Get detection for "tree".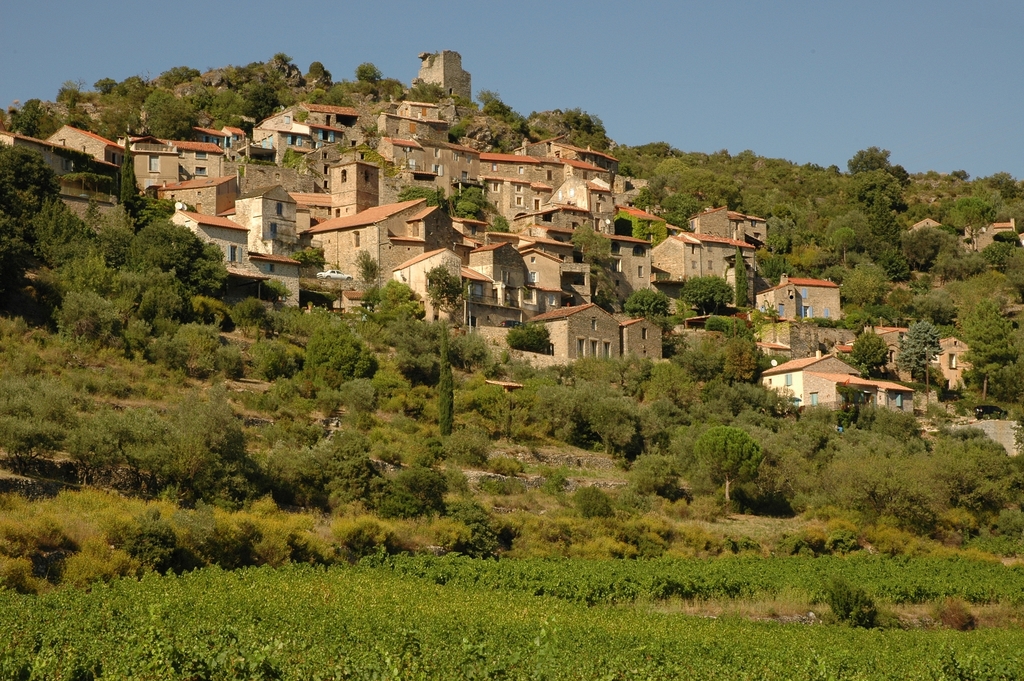
Detection: <region>764, 228, 794, 268</region>.
